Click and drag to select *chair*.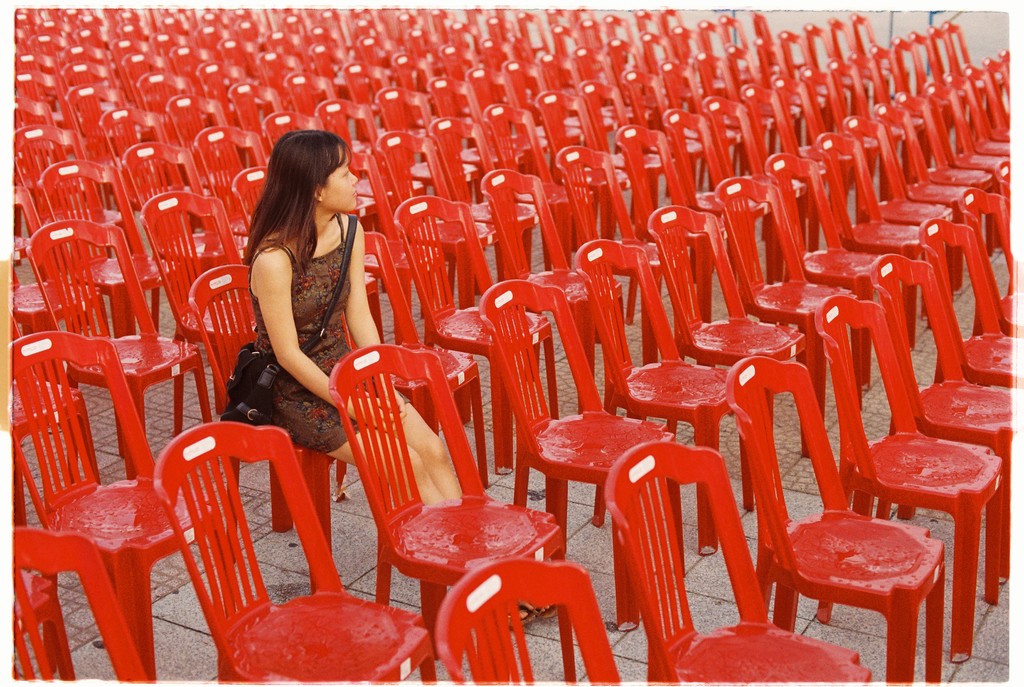
Selection: (8, 524, 147, 683).
